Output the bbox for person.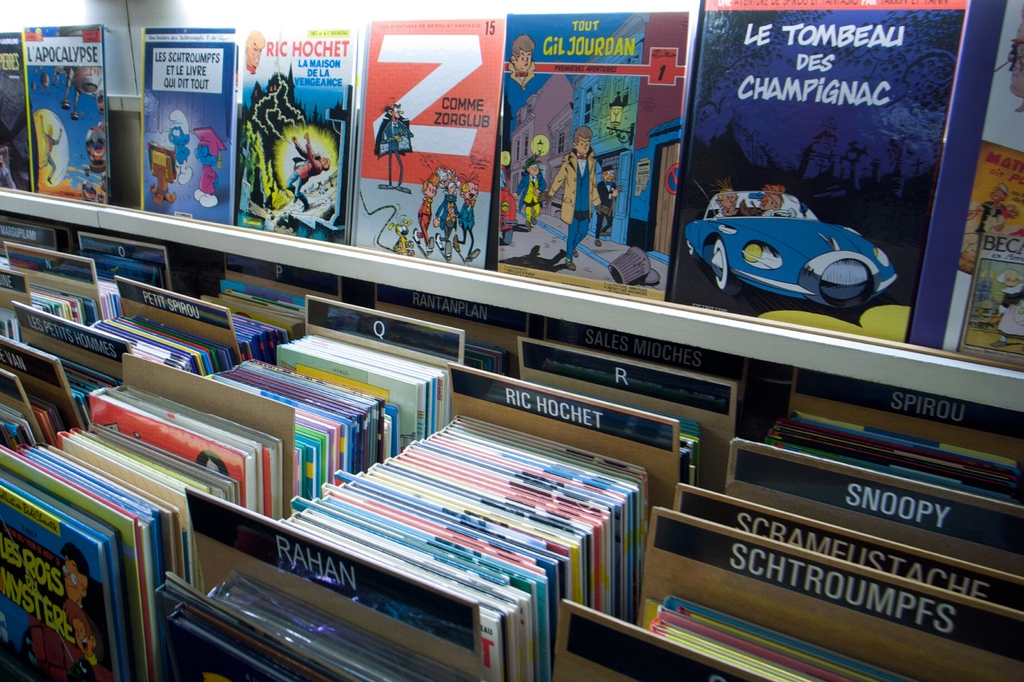
x1=436, y1=169, x2=460, y2=261.
